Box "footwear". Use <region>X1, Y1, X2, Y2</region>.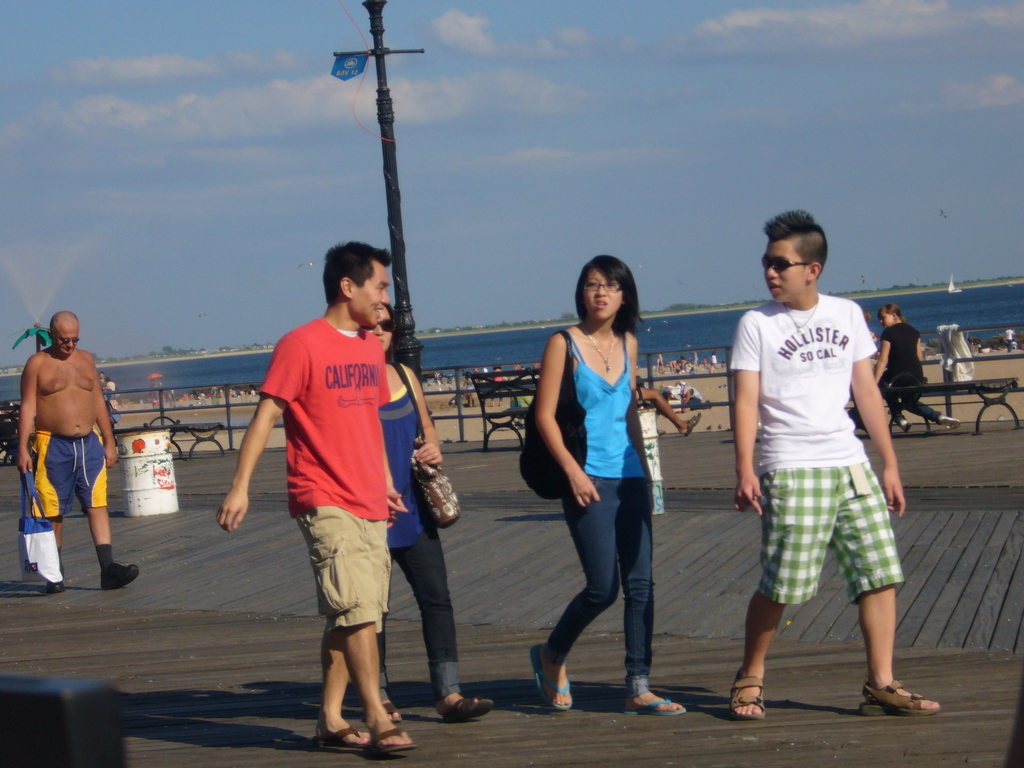
<region>102, 561, 138, 593</region>.
